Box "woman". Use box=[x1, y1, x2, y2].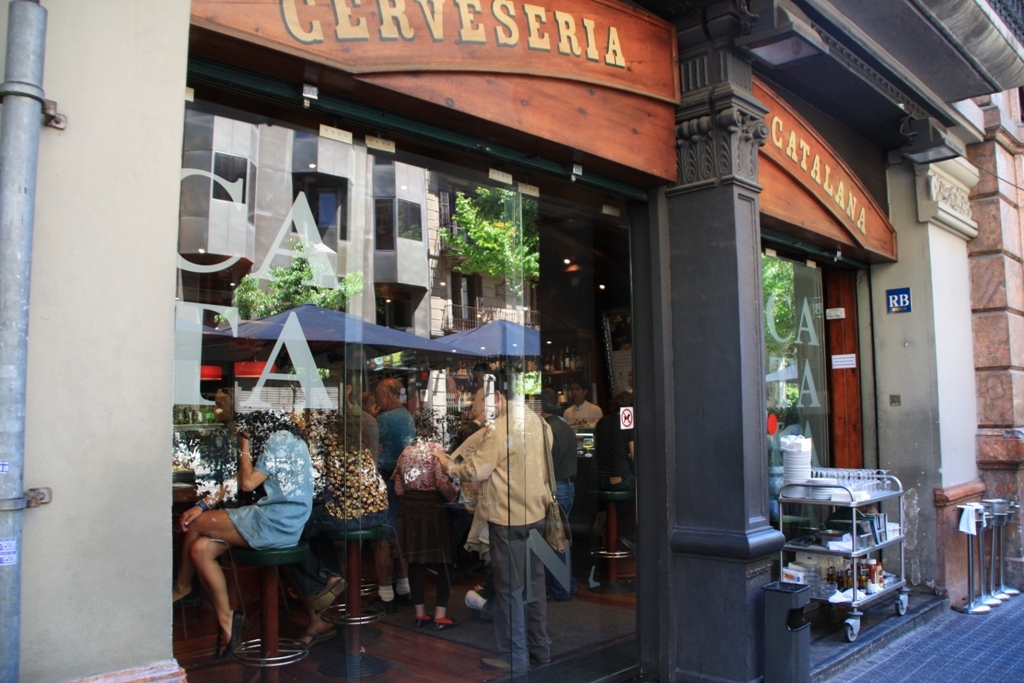
box=[181, 412, 318, 664].
